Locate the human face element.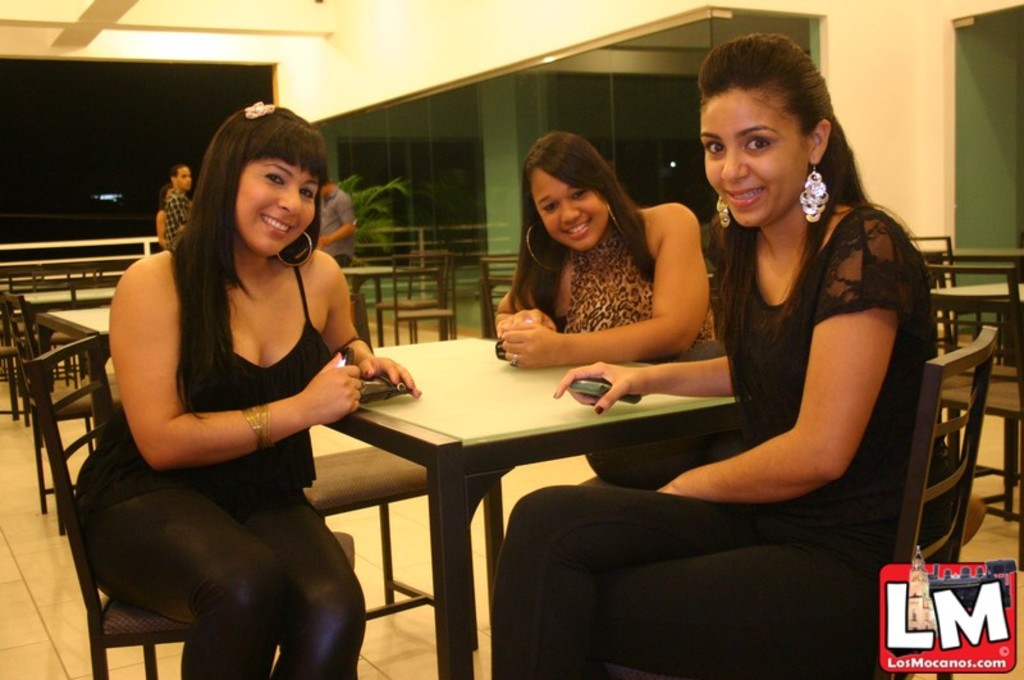
Element bbox: <region>531, 168, 609, 248</region>.
